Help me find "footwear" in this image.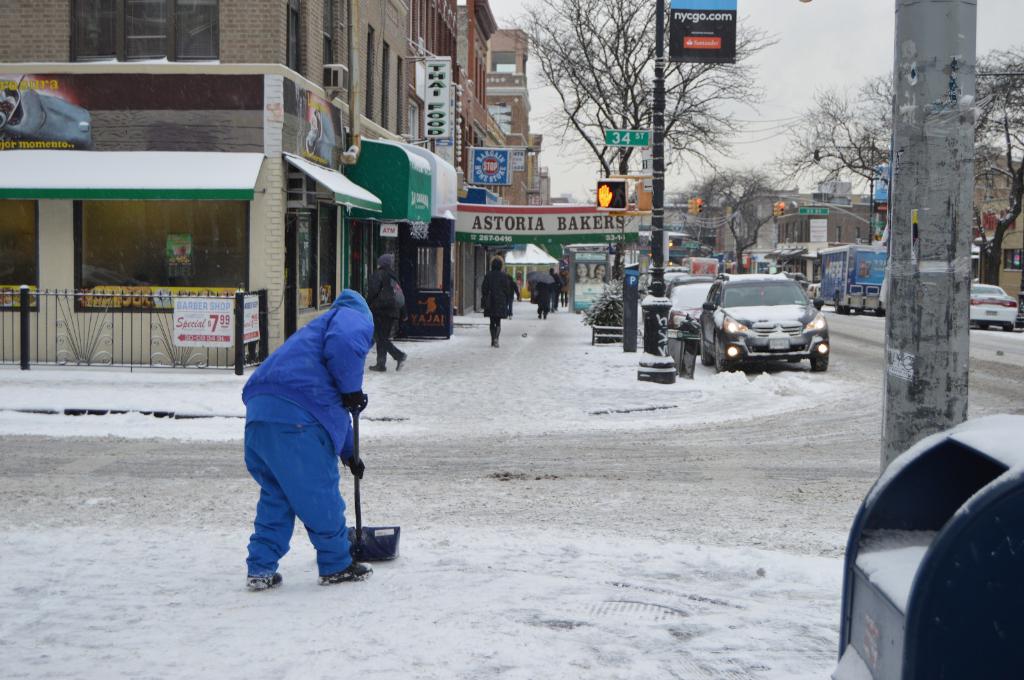
Found it: bbox(326, 559, 372, 594).
